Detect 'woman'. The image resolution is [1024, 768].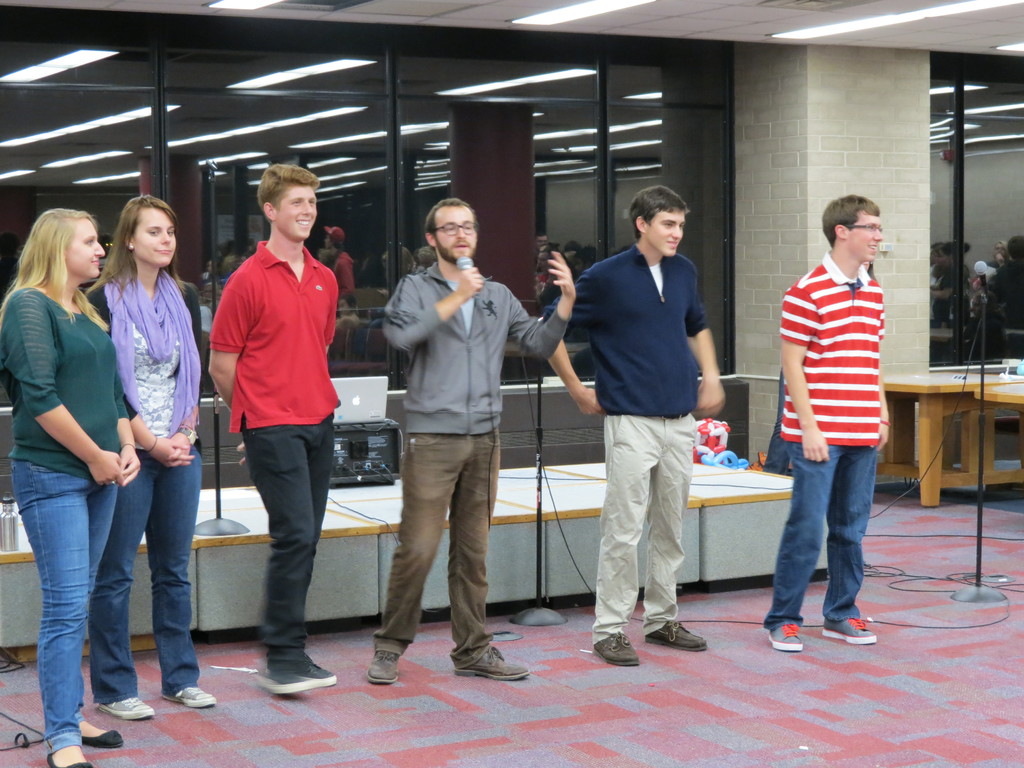
left=0, top=209, right=141, bottom=767.
